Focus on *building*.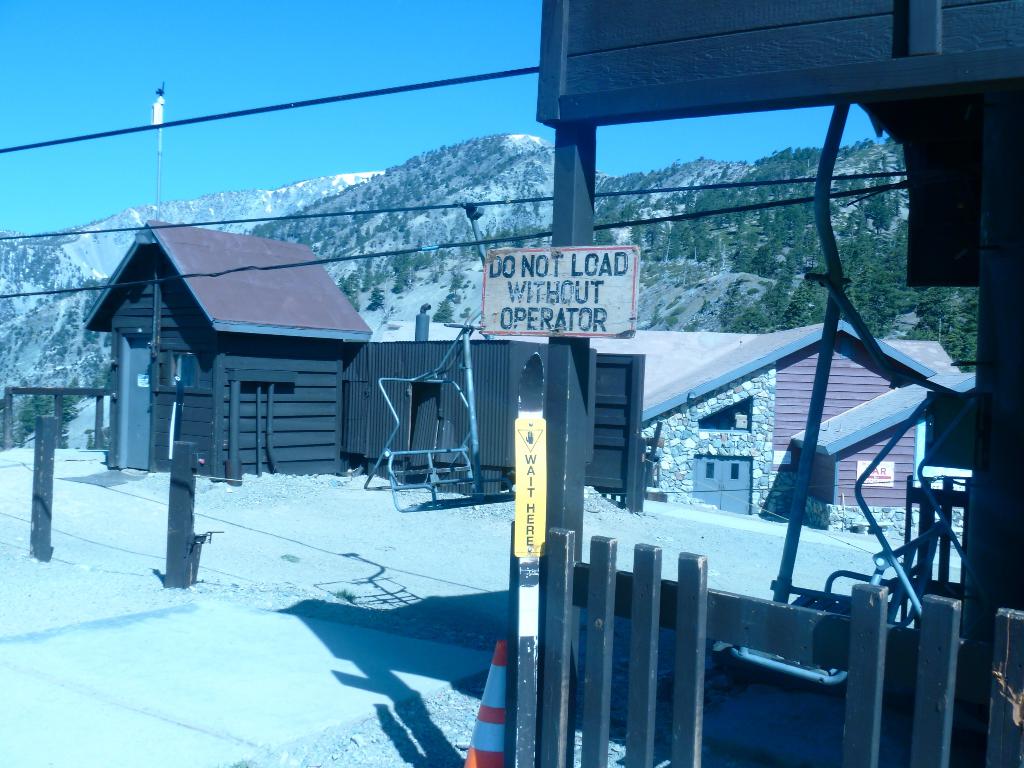
Focused at rect(509, 0, 1019, 762).
